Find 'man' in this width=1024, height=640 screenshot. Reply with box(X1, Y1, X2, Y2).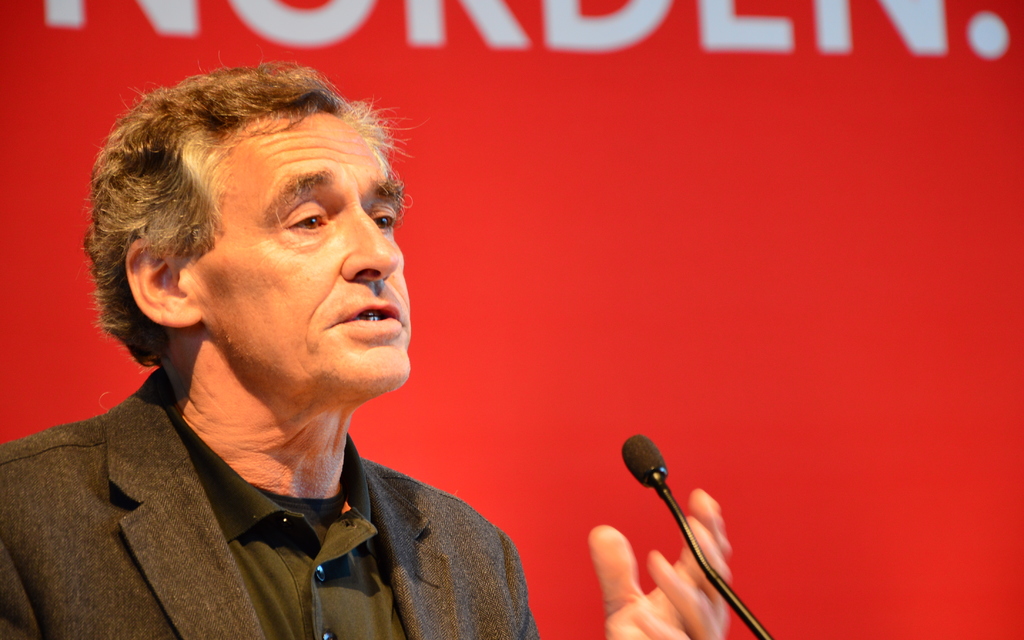
box(17, 55, 547, 616).
